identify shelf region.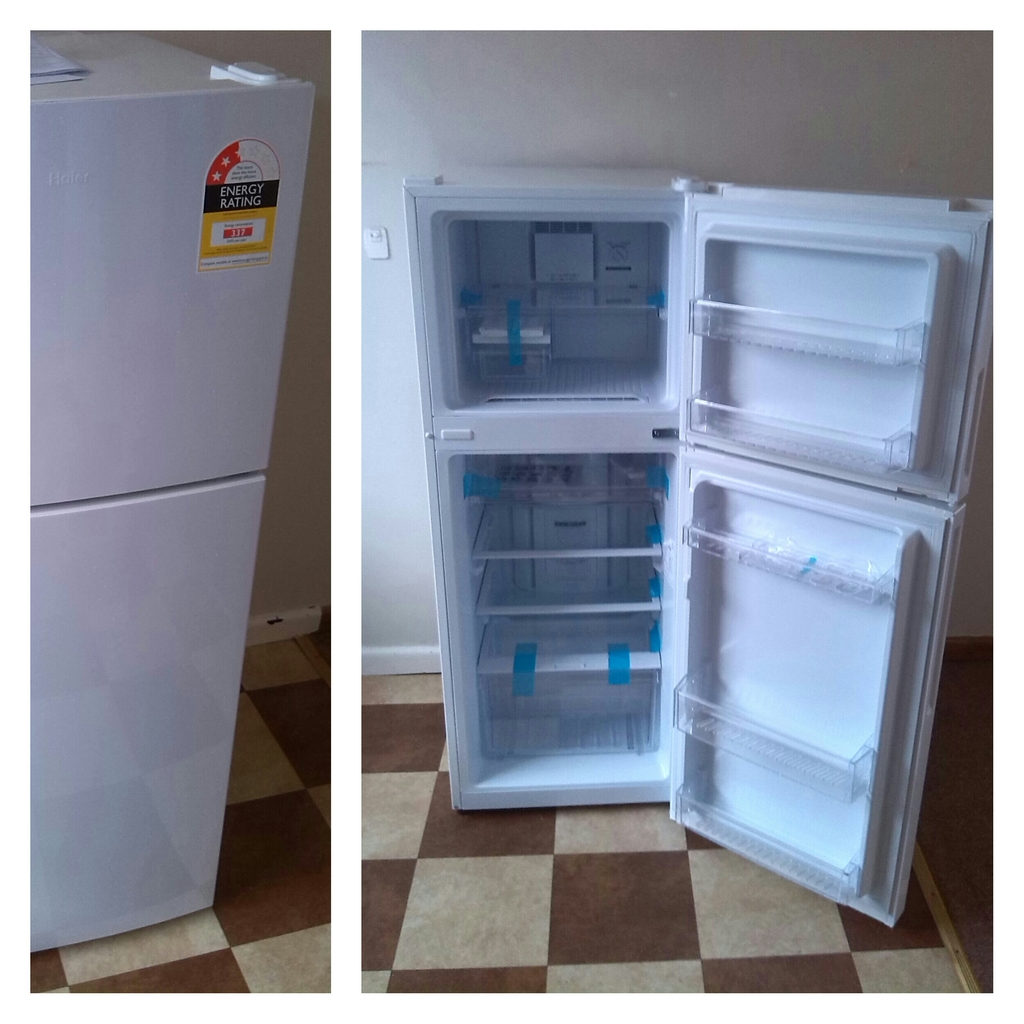
Region: <region>668, 452, 929, 883</region>.
